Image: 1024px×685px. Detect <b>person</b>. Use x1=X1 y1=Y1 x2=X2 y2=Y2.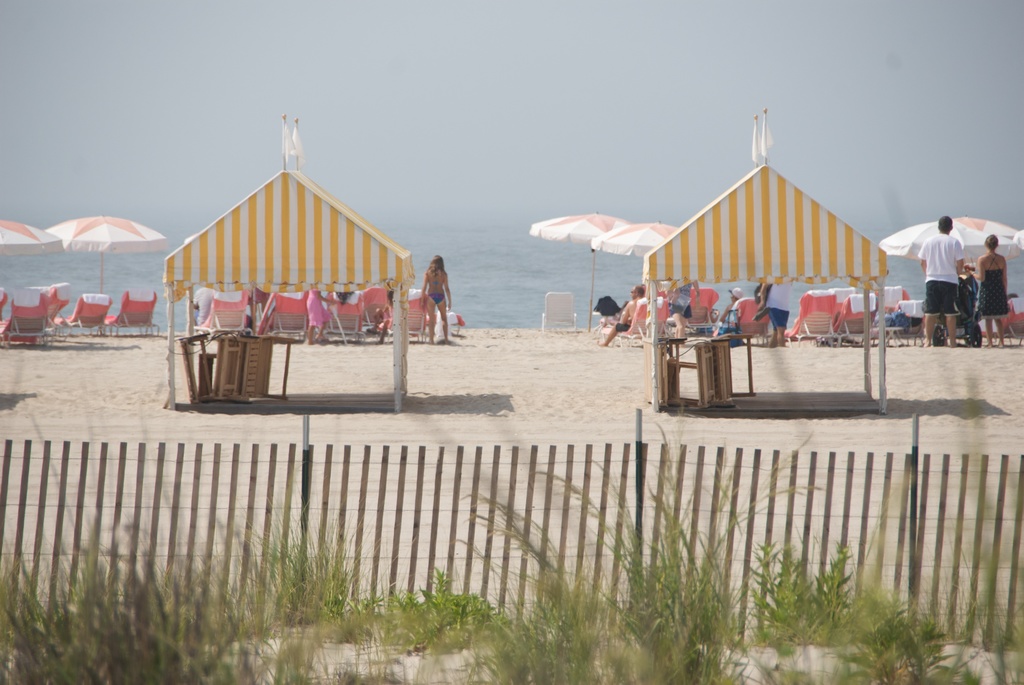
x1=601 y1=283 x2=645 y2=348.
